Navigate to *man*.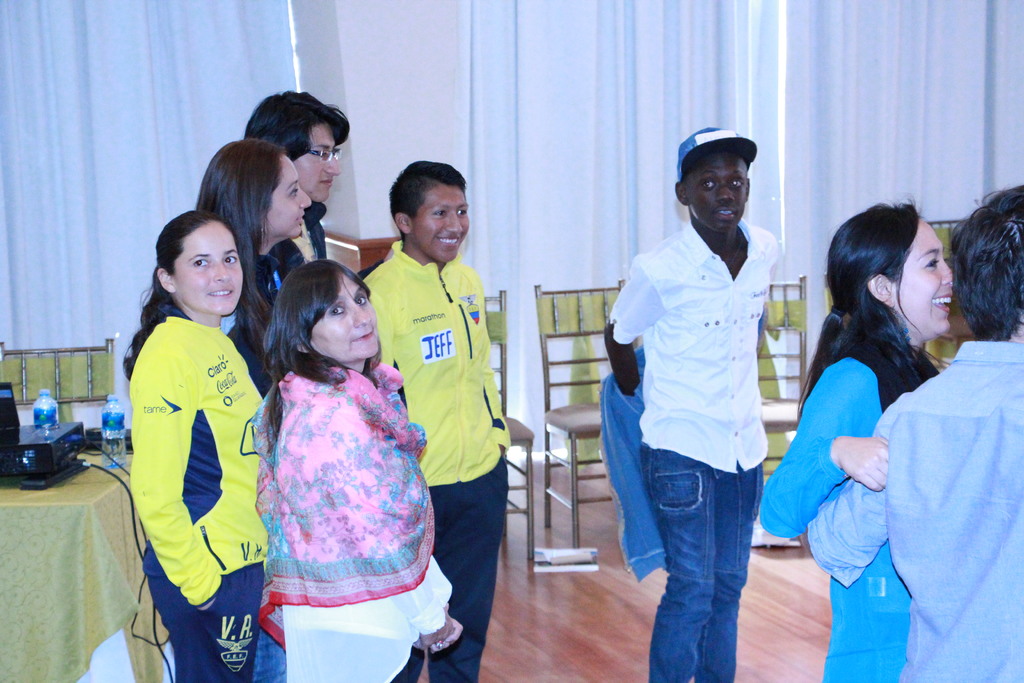
Navigation target: 580, 106, 769, 682.
